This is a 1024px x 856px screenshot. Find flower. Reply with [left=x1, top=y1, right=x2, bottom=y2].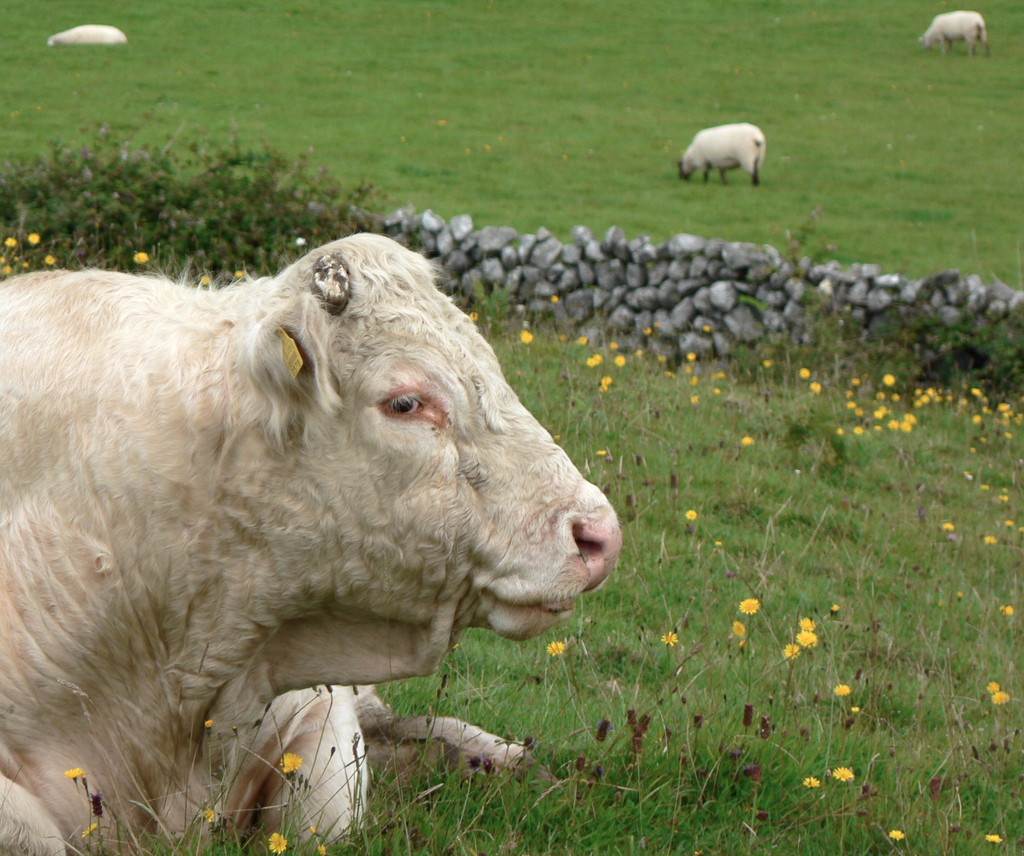
[left=798, top=366, right=811, bottom=379].
